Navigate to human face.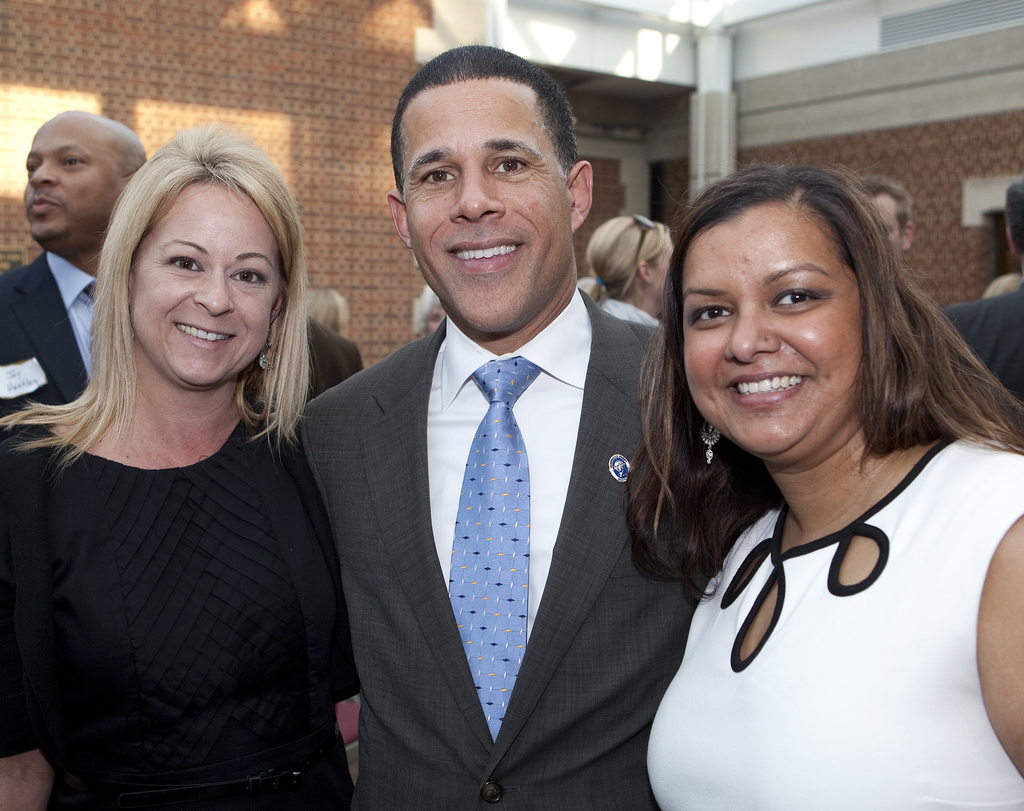
Navigation target: <box>129,178,282,383</box>.
